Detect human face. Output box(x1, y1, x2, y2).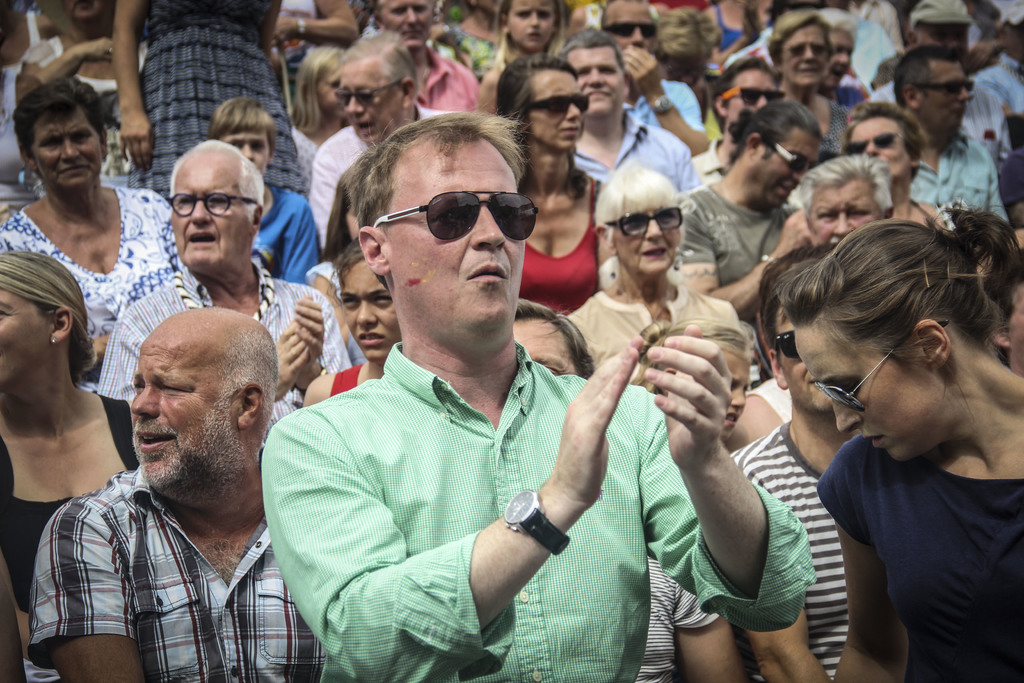
box(728, 69, 772, 114).
